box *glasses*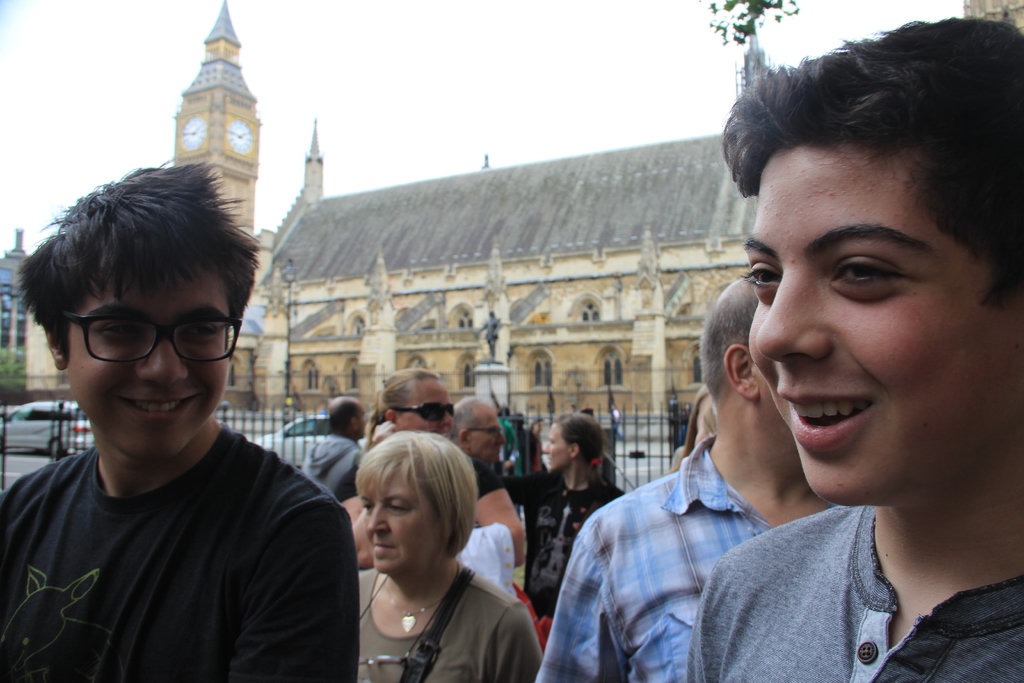
[385,395,459,424]
